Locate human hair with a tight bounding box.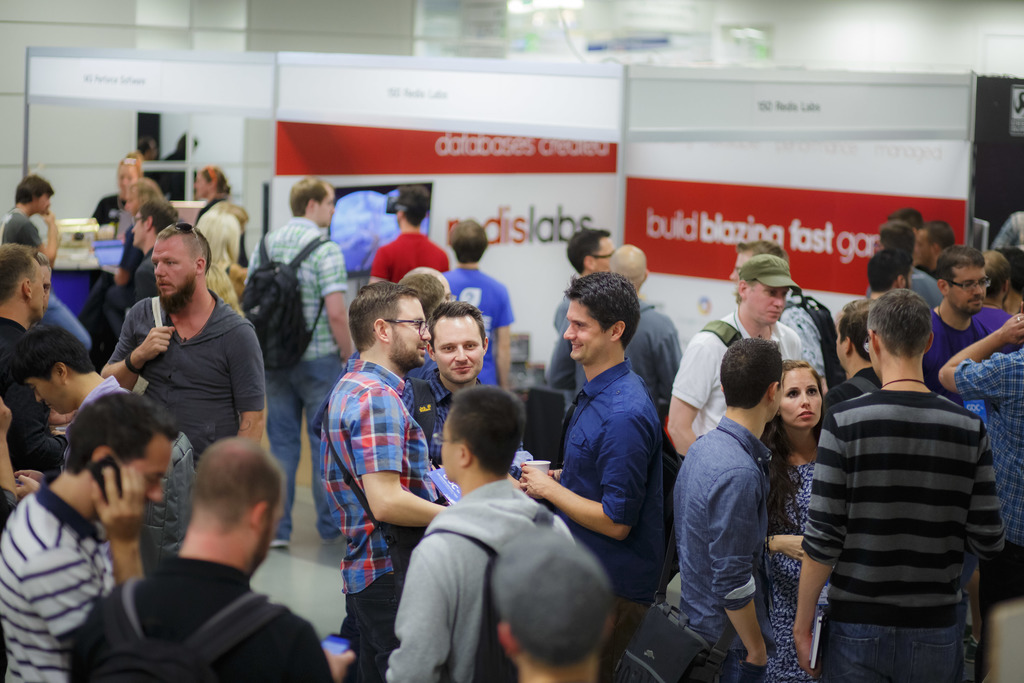
bbox=[438, 393, 518, 492].
